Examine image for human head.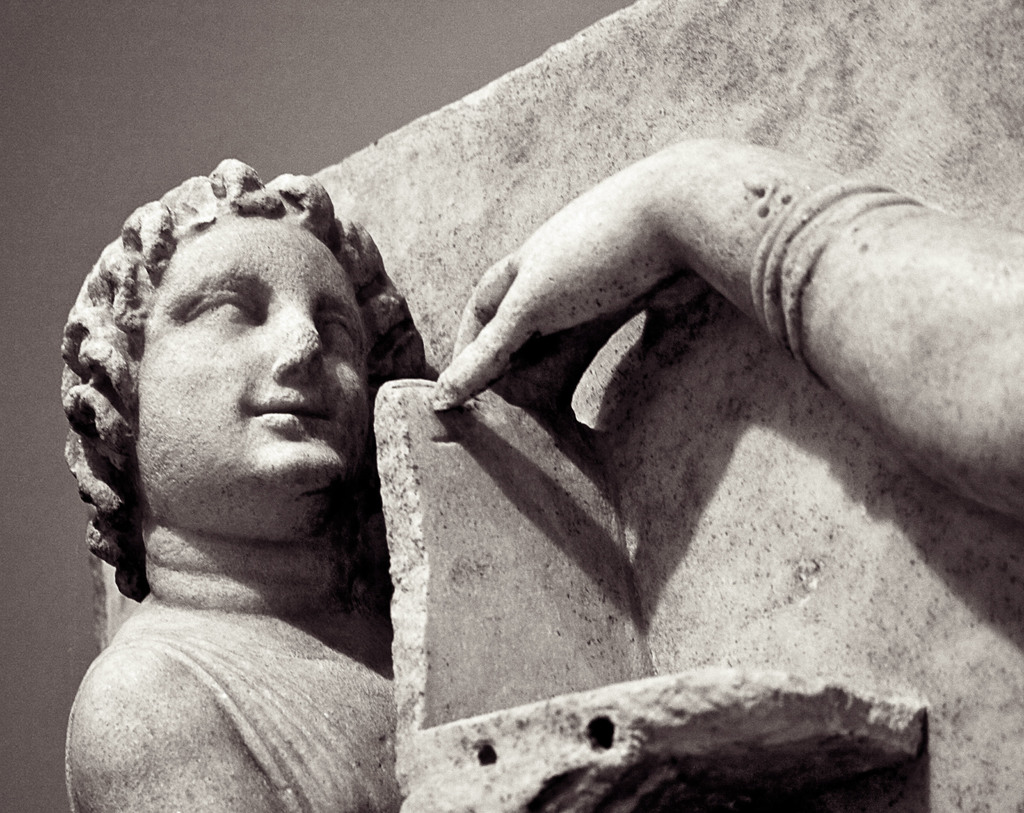
Examination result: box(70, 153, 406, 565).
